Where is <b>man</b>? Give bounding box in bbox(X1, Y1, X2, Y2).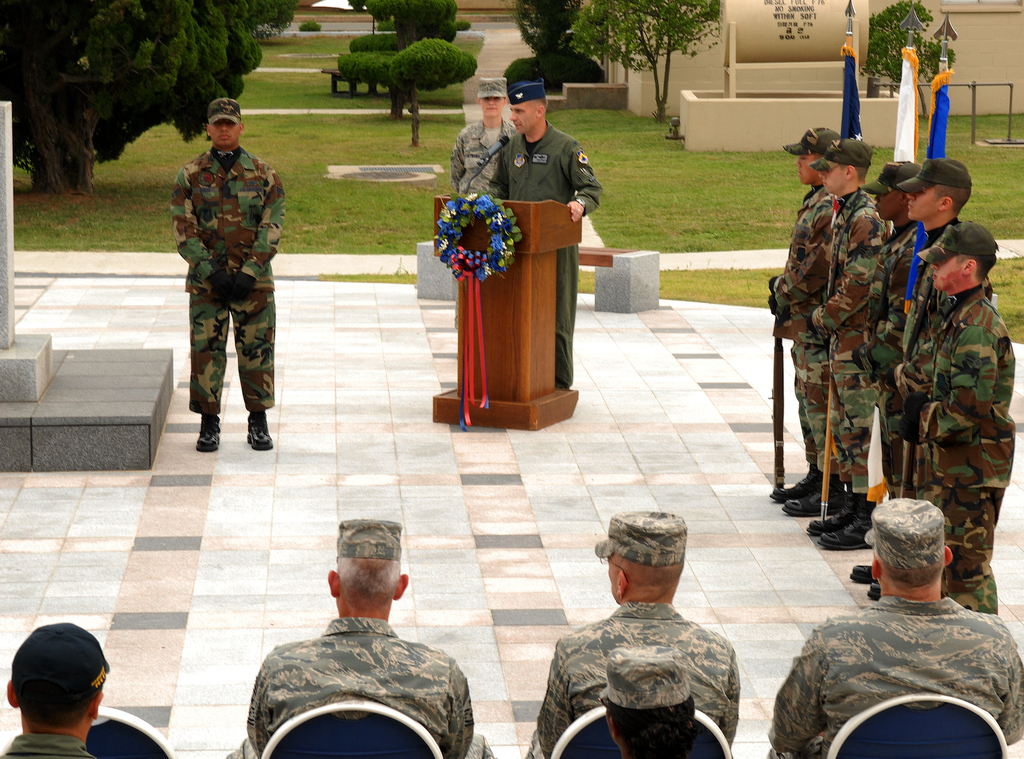
bbox(236, 521, 486, 756).
